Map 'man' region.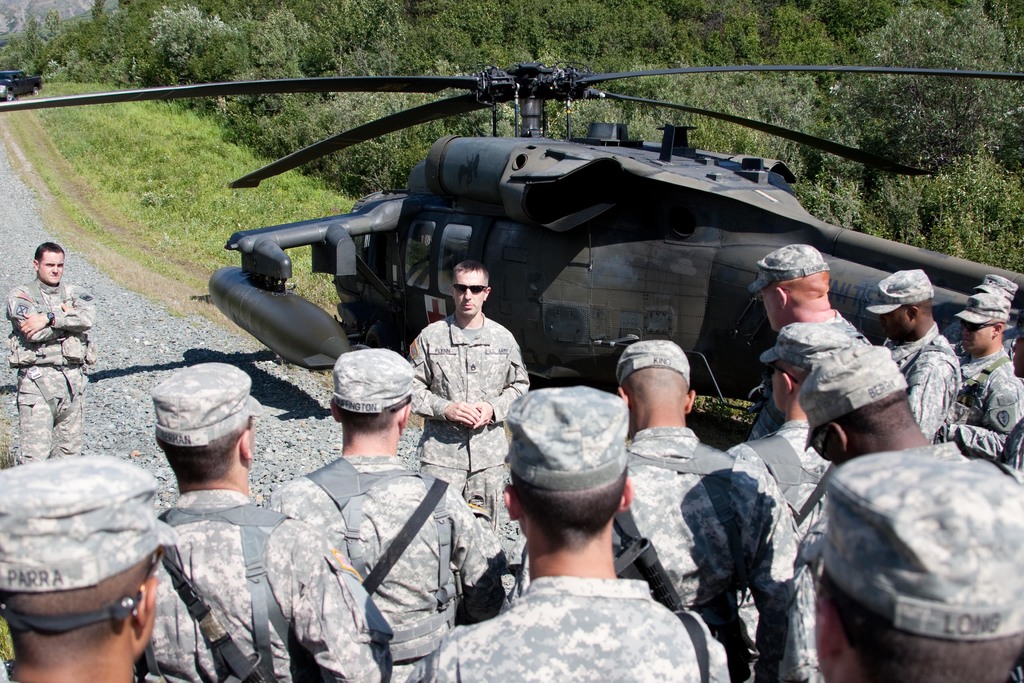
Mapped to {"x1": 0, "y1": 454, "x2": 179, "y2": 682}.
